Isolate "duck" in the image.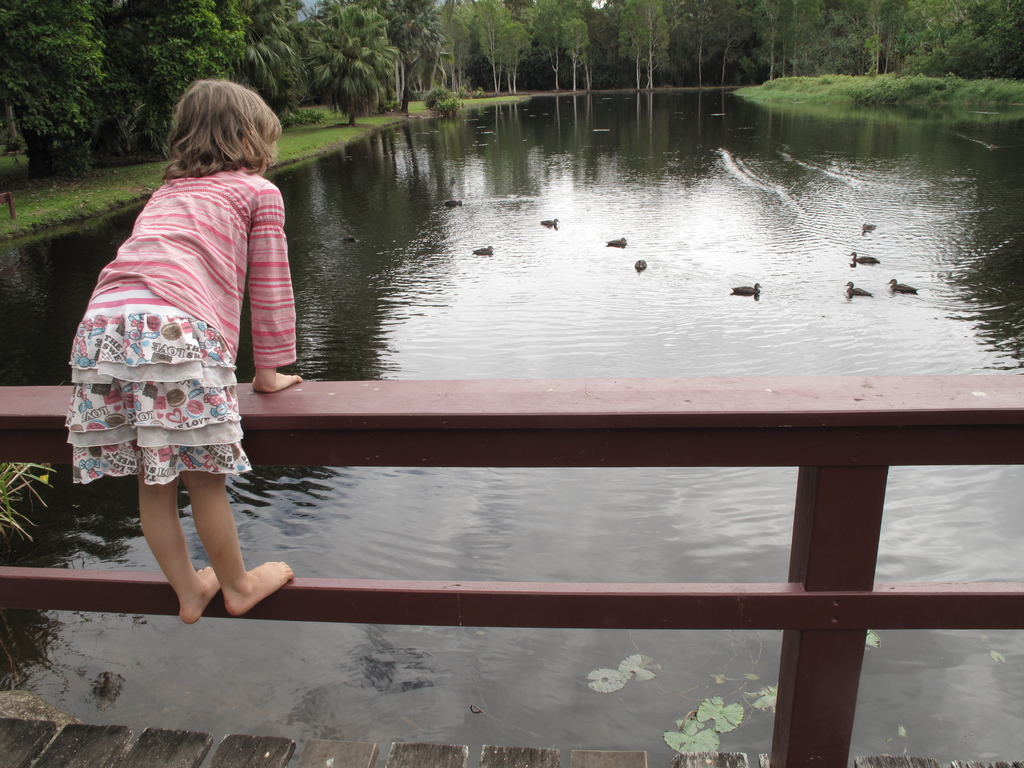
Isolated region: 467,241,493,260.
